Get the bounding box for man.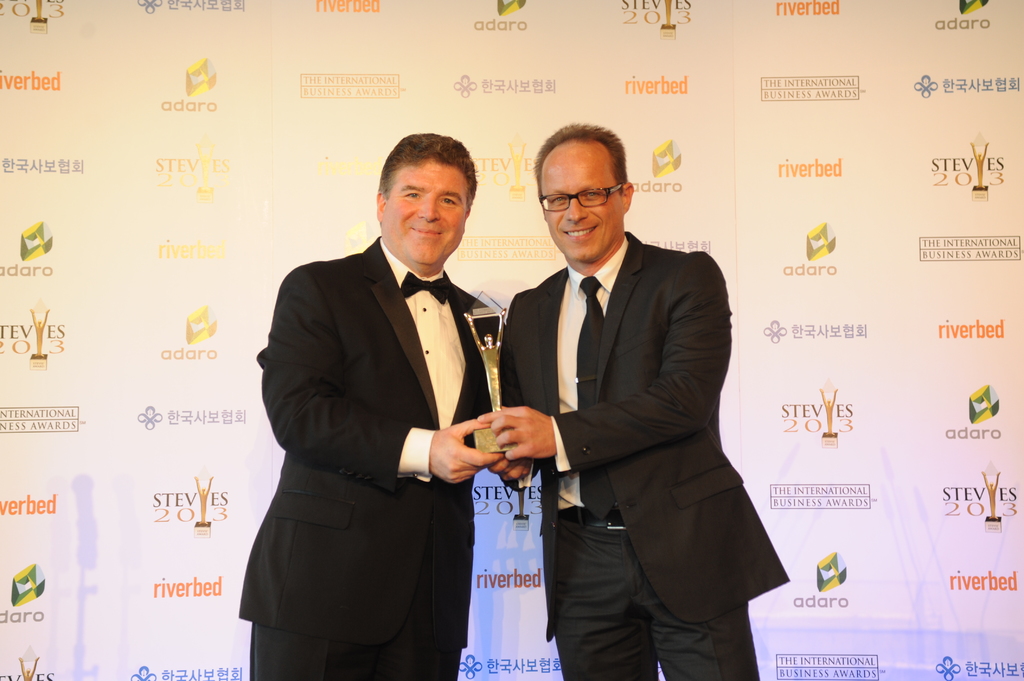
Rect(249, 127, 534, 657).
